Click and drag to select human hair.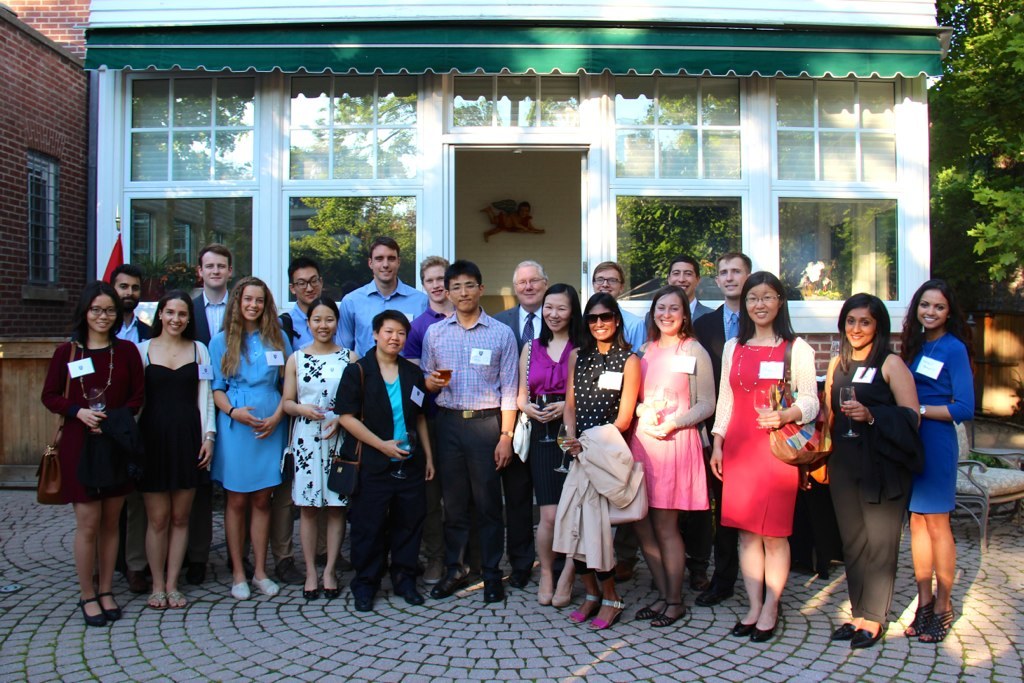
Selection: <region>835, 291, 893, 380</region>.
